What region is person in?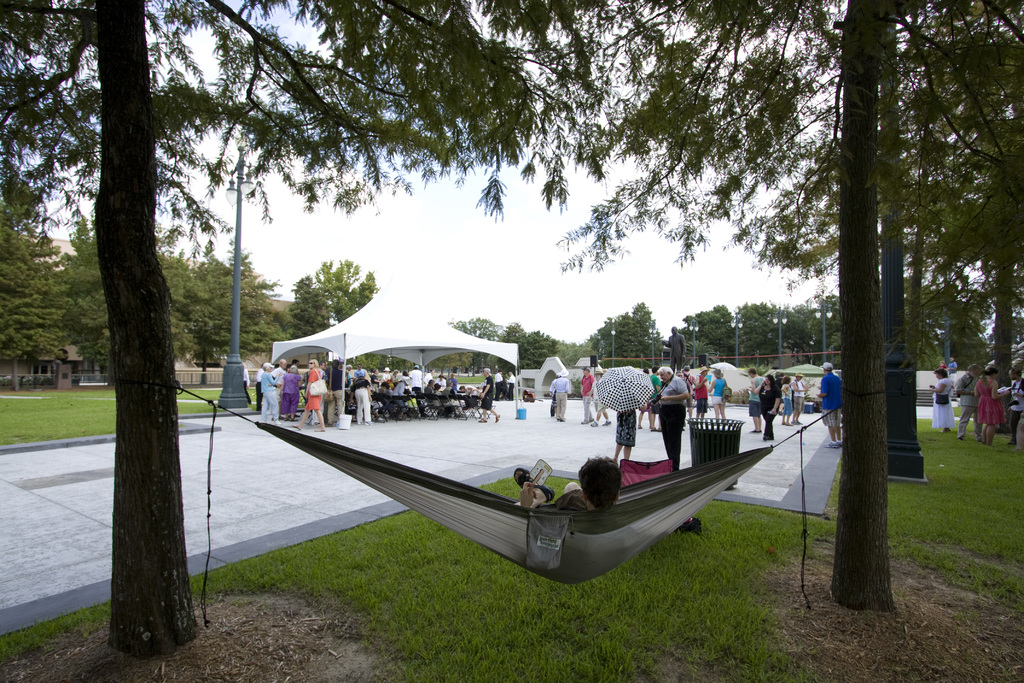
left=458, top=384, right=476, bottom=395.
